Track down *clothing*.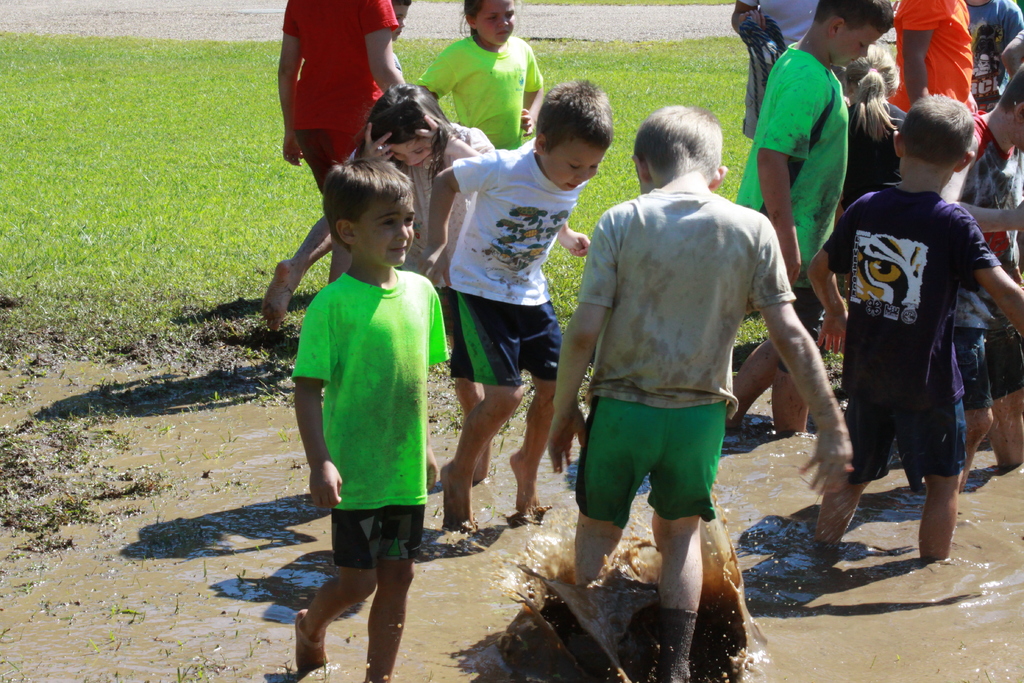
Tracked to crop(575, 192, 801, 529).
